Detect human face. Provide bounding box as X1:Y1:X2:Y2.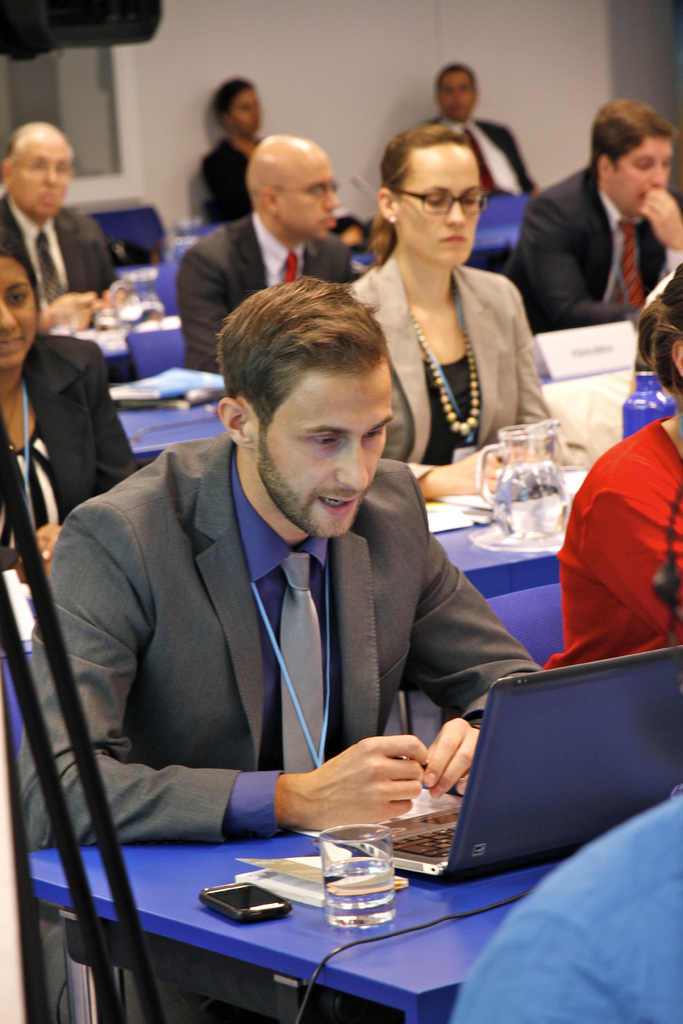
229:90:270:134.
